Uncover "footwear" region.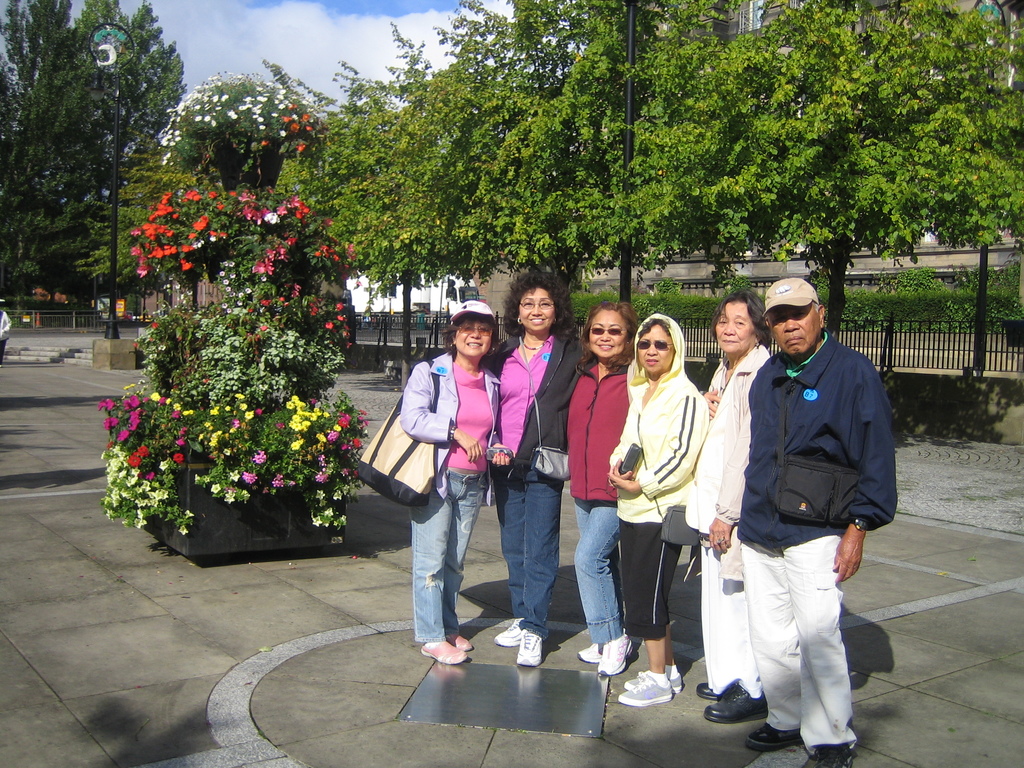
Uncovered: crop(593, 627, 635, 682).
